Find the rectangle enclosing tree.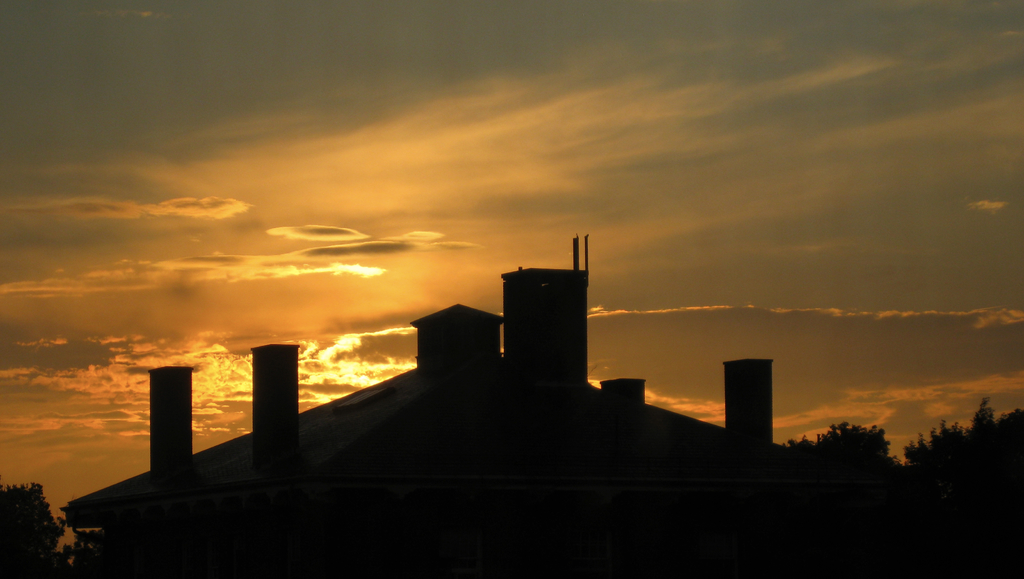
{"left": 905, "top": 413, "right": 1023, "bottom": 542}.
